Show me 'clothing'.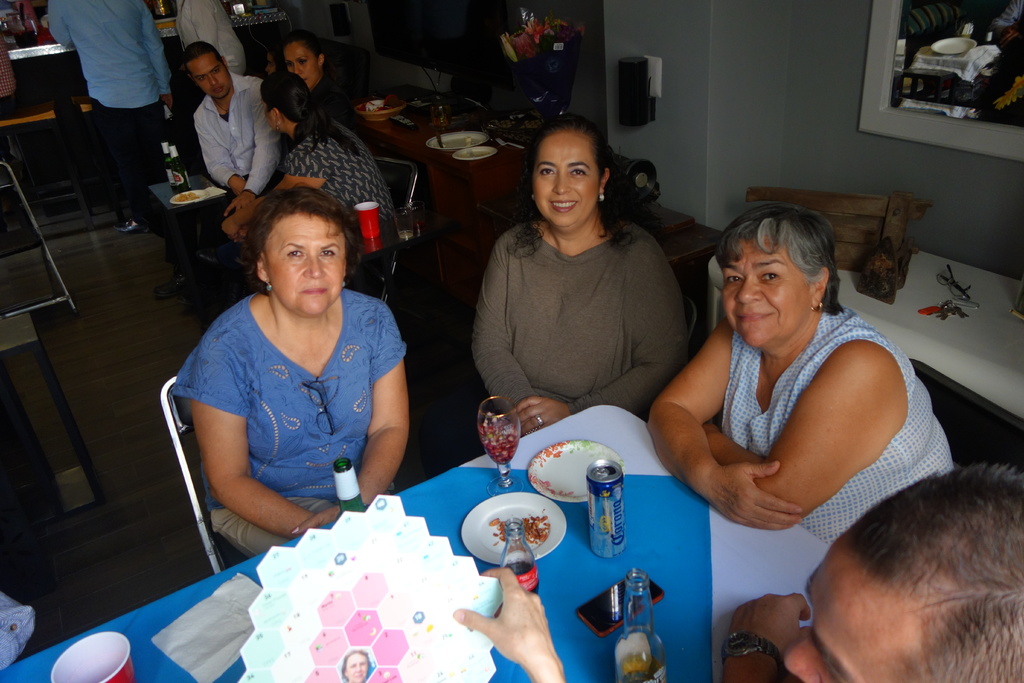
'clothing' is here: box(476, 211, 698, 400).
